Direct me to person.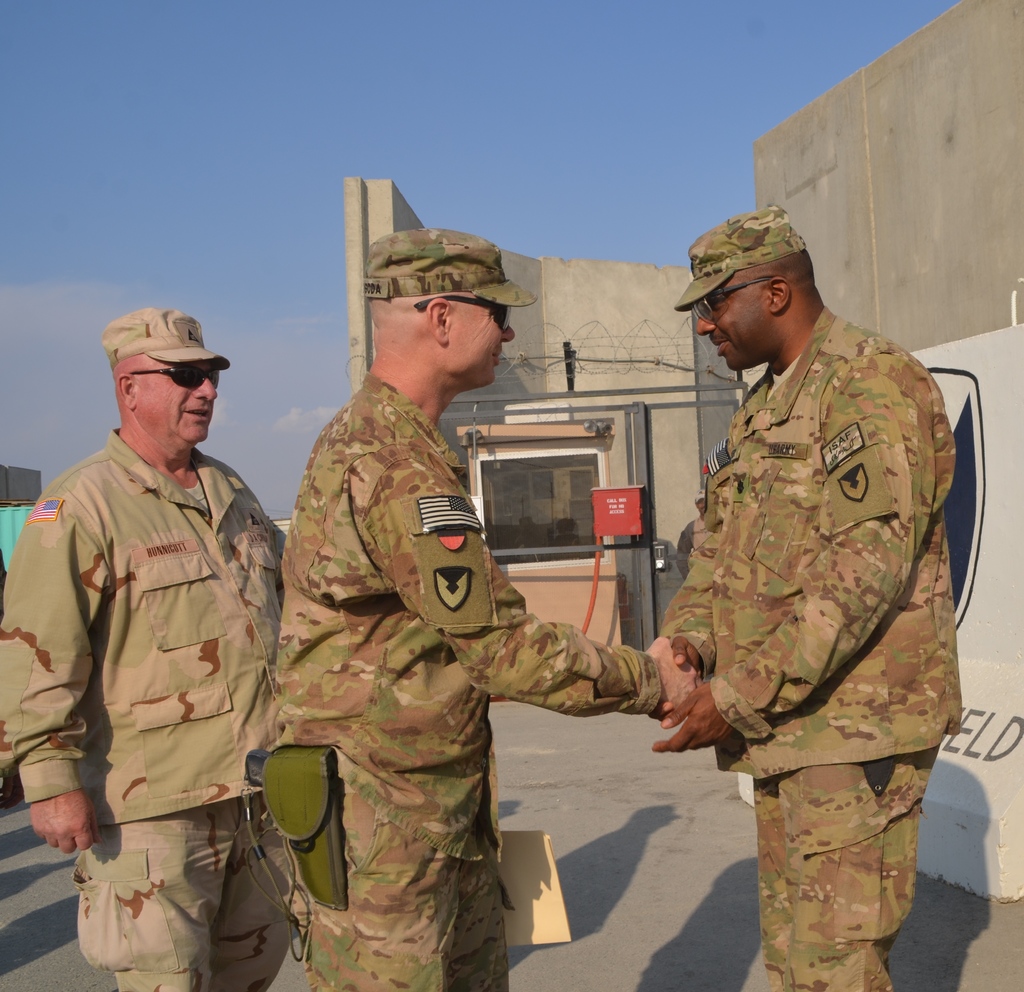
Direction: pyautogui.locateOnScreen(262, 221, 707, 991).
